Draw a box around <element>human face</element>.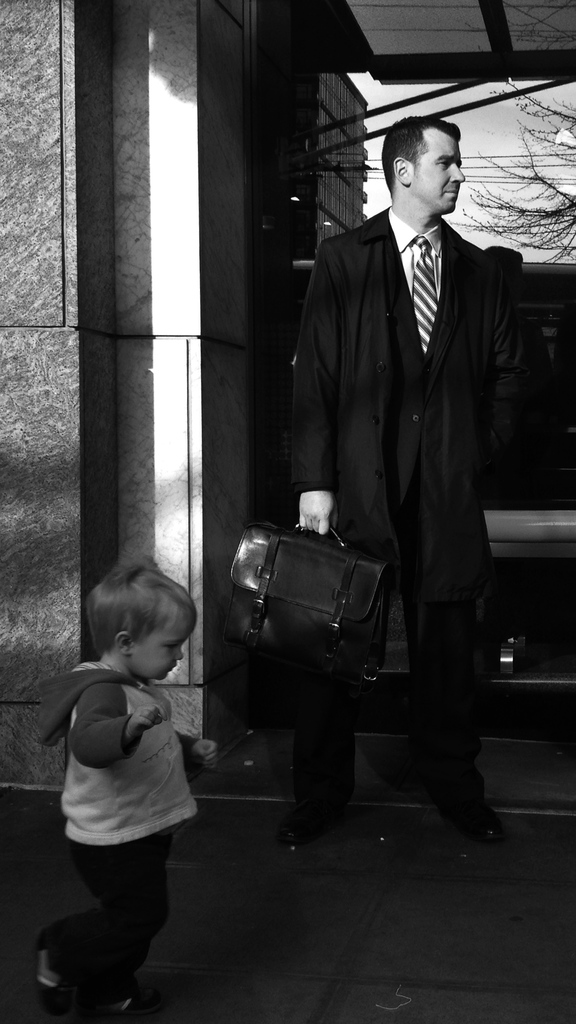
137,630,188,683.
